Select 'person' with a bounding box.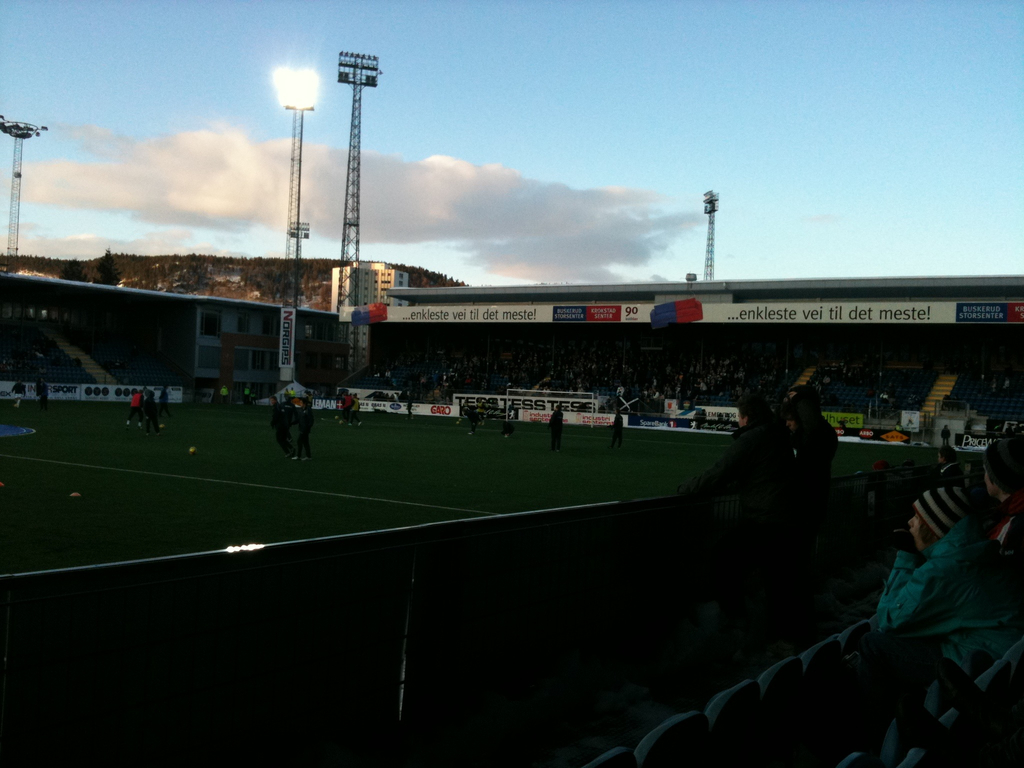
detection(685, 392, 802, 605).
